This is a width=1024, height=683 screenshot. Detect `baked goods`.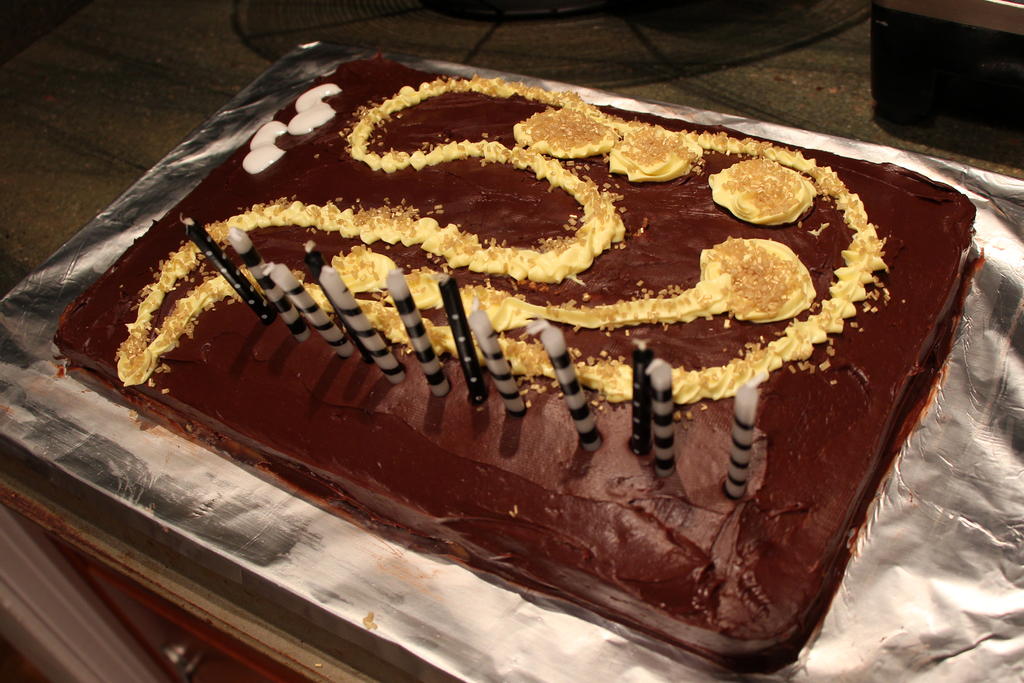
<region>50, 58, 989, 682</region>.
